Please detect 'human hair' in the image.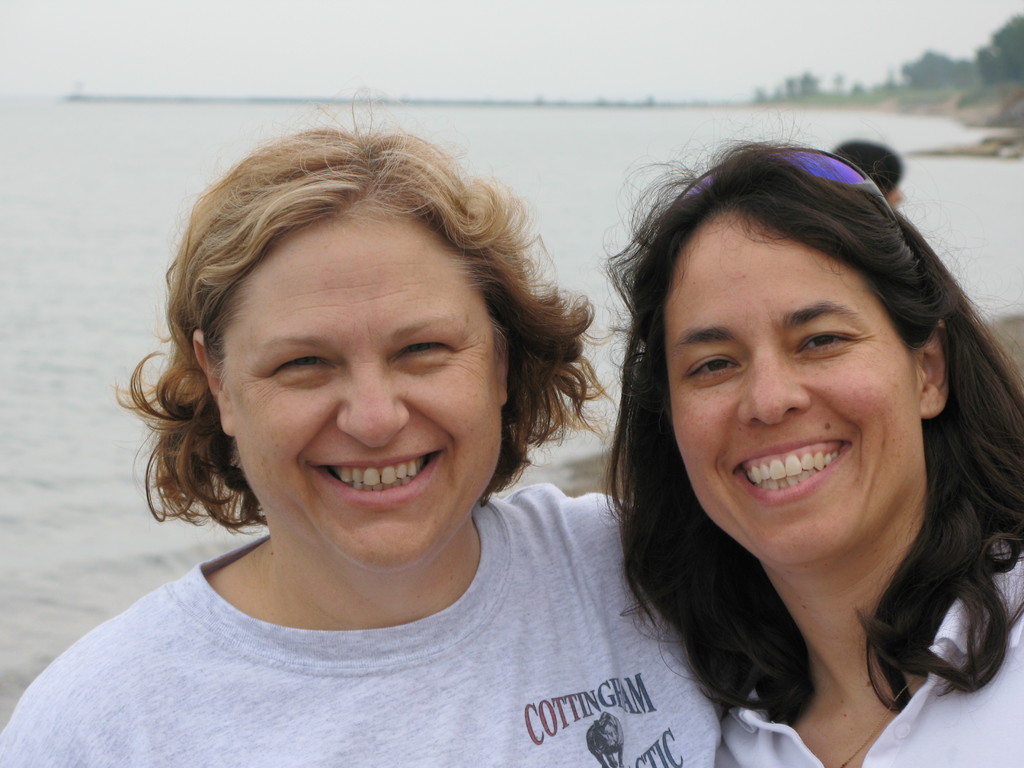
BBox(619, 143, 1023, 705).
